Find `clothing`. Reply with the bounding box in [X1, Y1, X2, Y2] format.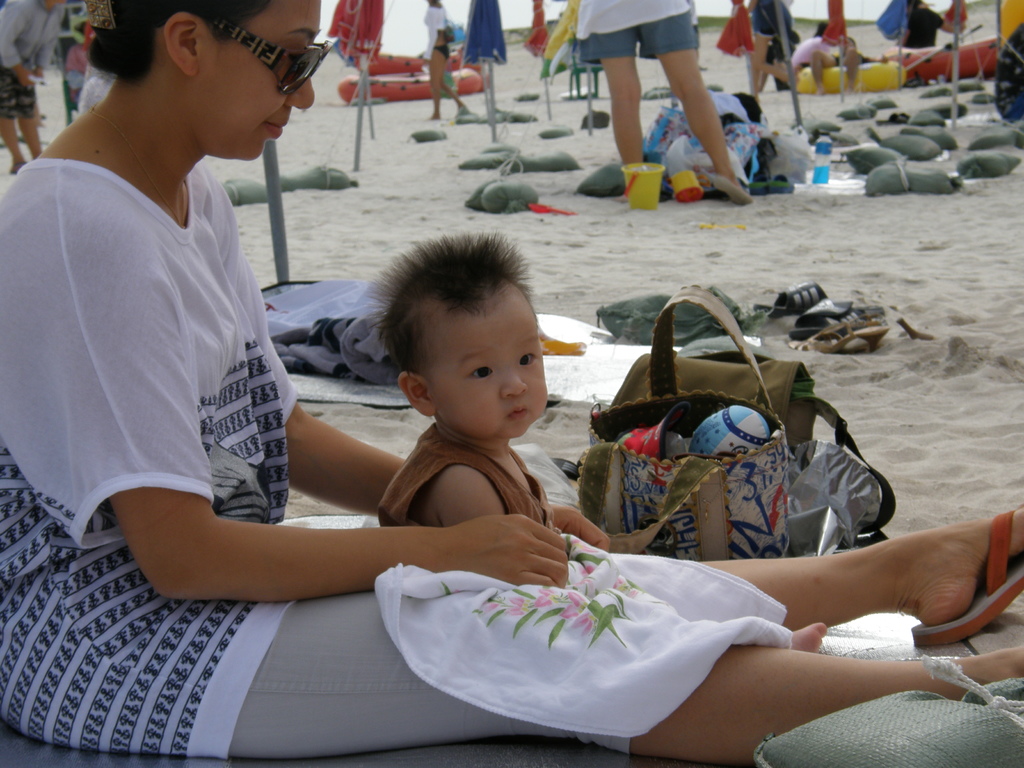
[0, 145, 657, 765].
